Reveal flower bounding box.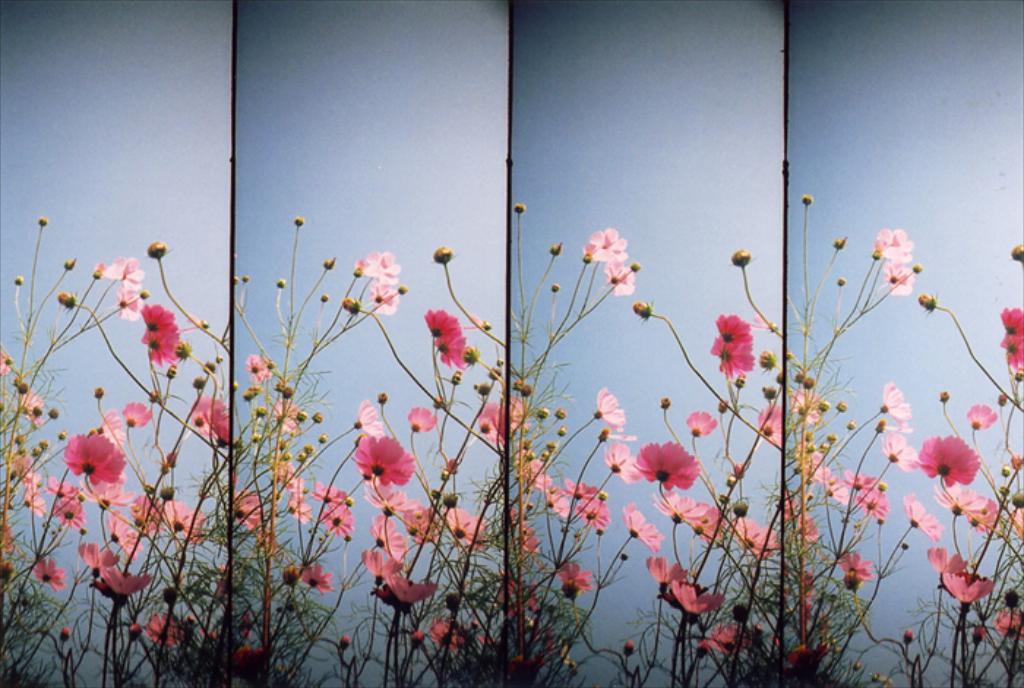
Revealed: bbox=[165, 498, 208, 547].
